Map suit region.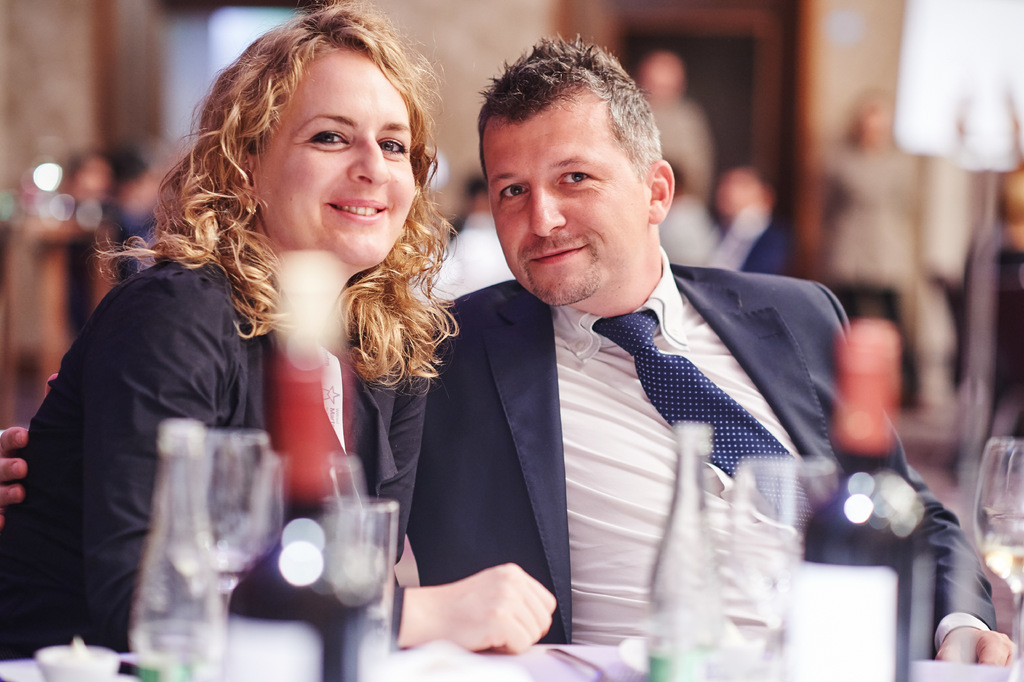
Mapped to l=408, t=267, r=997, b=681.
